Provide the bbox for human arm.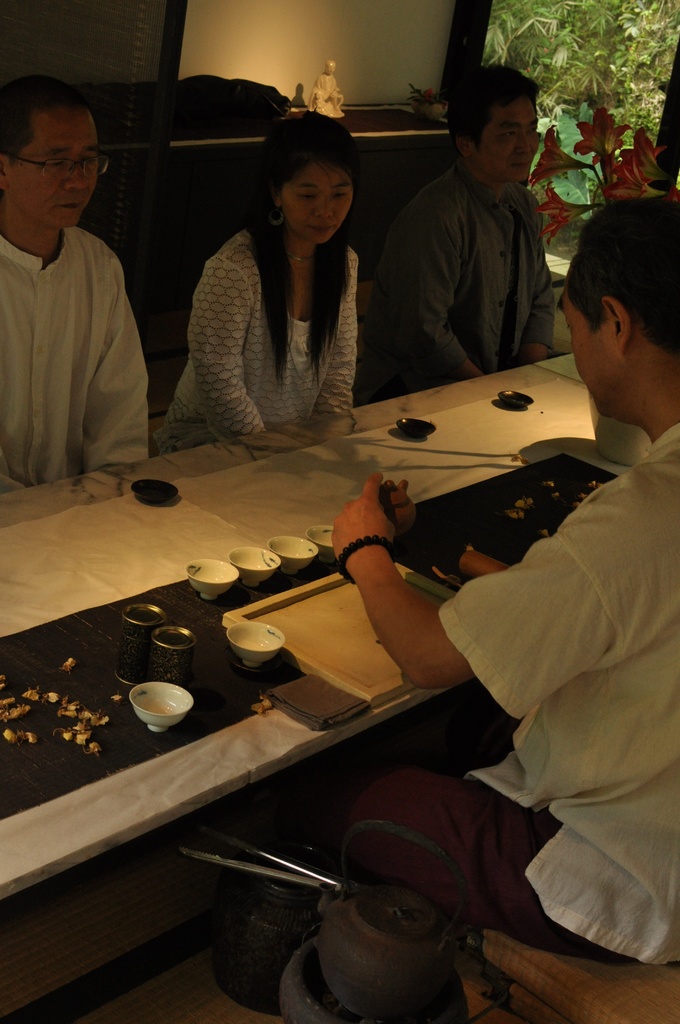
{"x1": 330, "y1": 464, "x2": 435, "y2": 698}.
